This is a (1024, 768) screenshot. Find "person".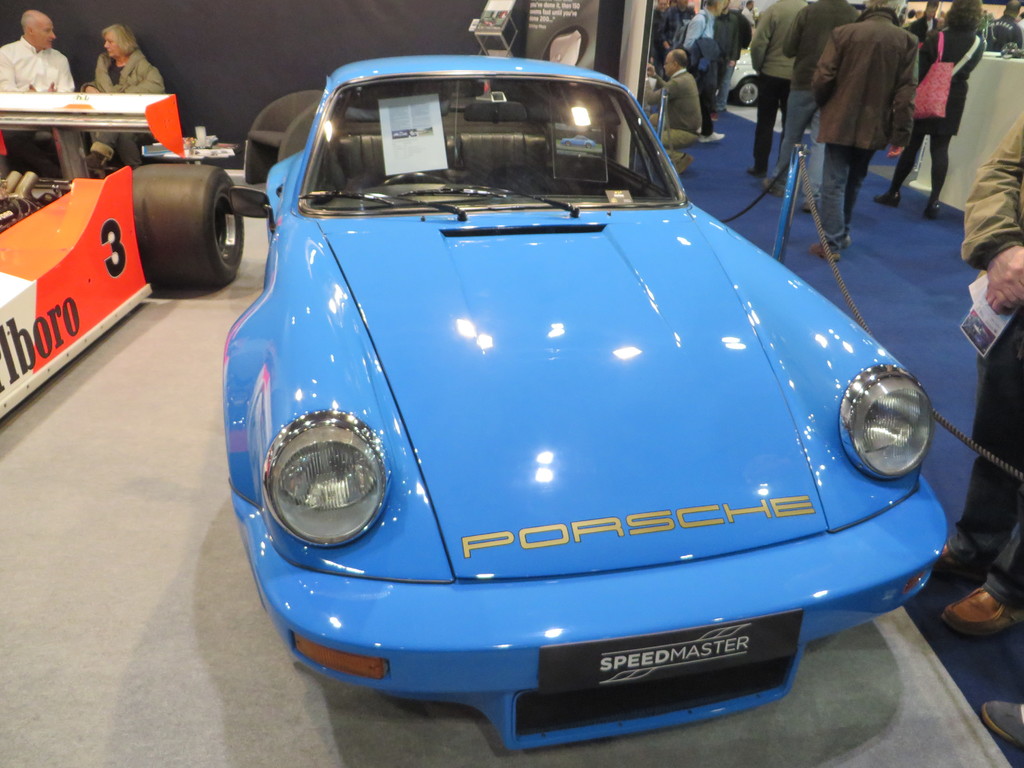
Bounding box: 874/0/985/216.
